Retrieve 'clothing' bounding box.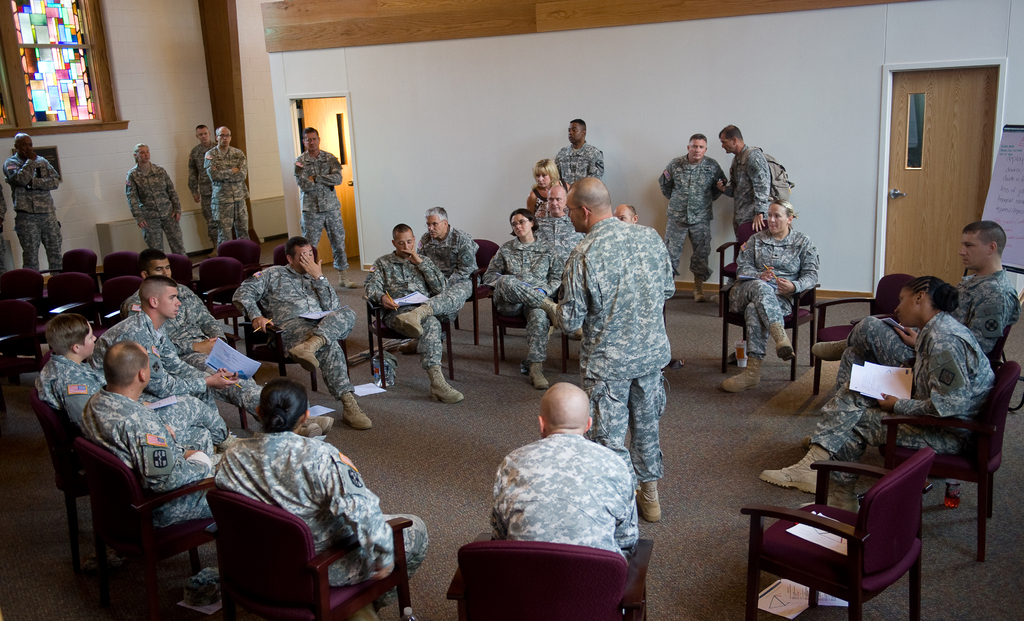
Bounding box: 200 141 252 242.
